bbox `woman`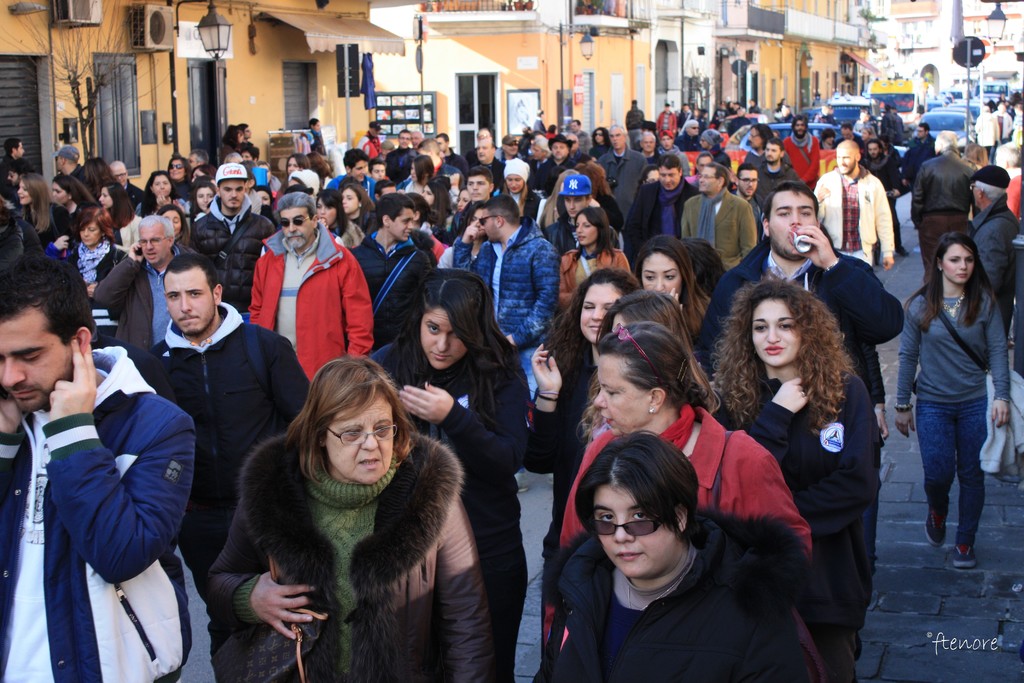
(left=141, top=169, right=198, bottom=220)
